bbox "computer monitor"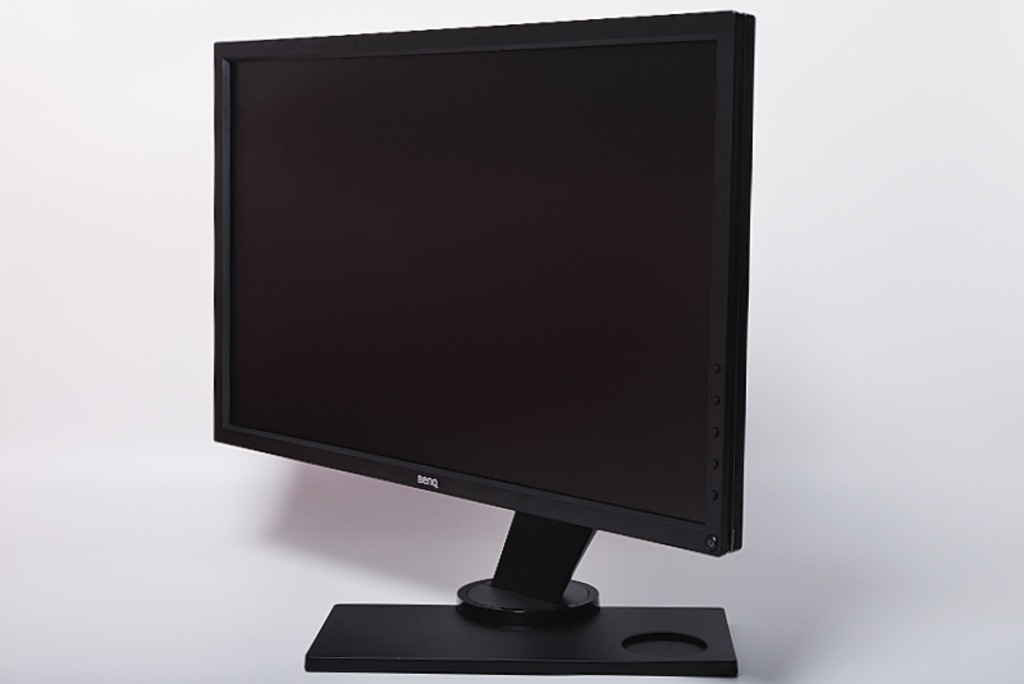
left=216, top=13, right=754, bottom=676
